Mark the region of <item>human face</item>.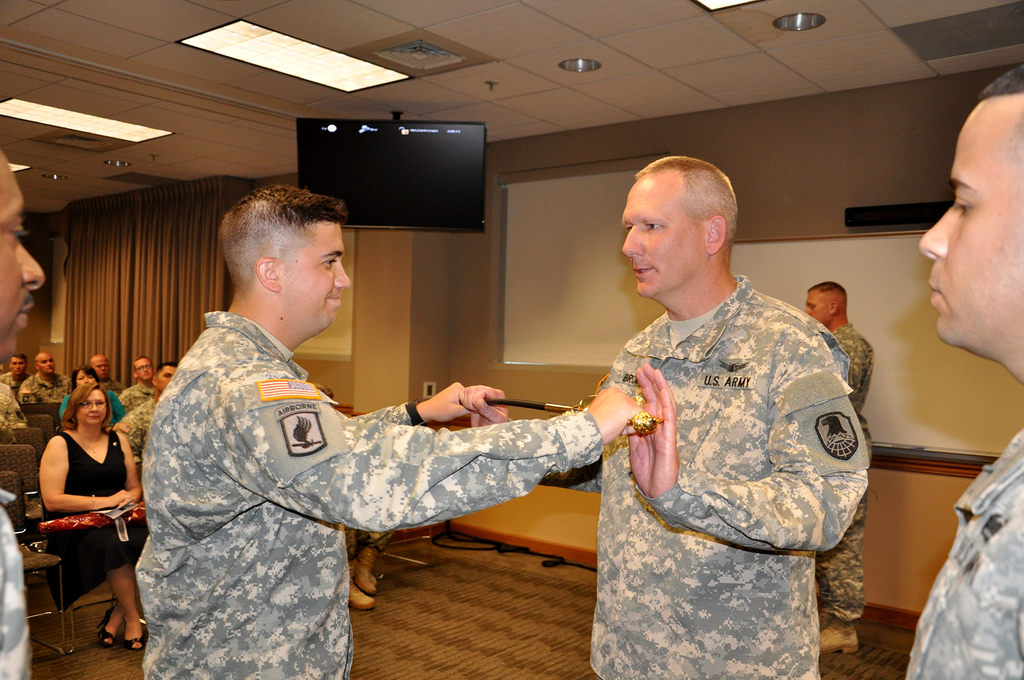
Region: select_region(140, 350, 156, 382).
